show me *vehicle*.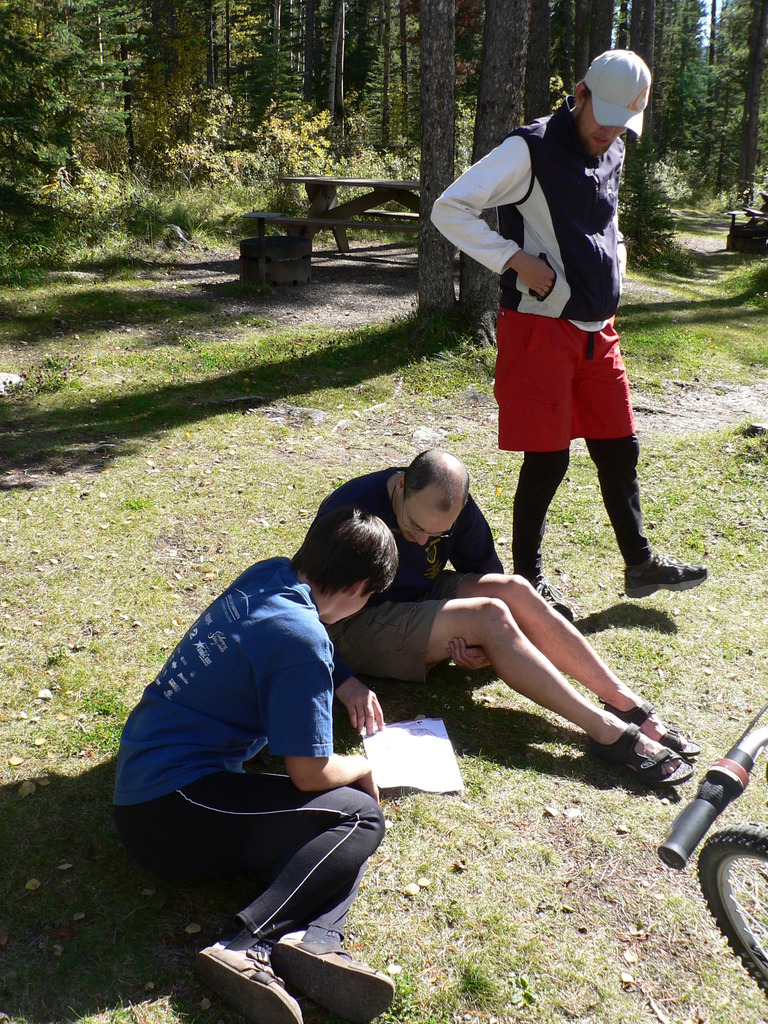
*vehicle* is here: x1=652, y1=702, x2=767, y2=1002.
